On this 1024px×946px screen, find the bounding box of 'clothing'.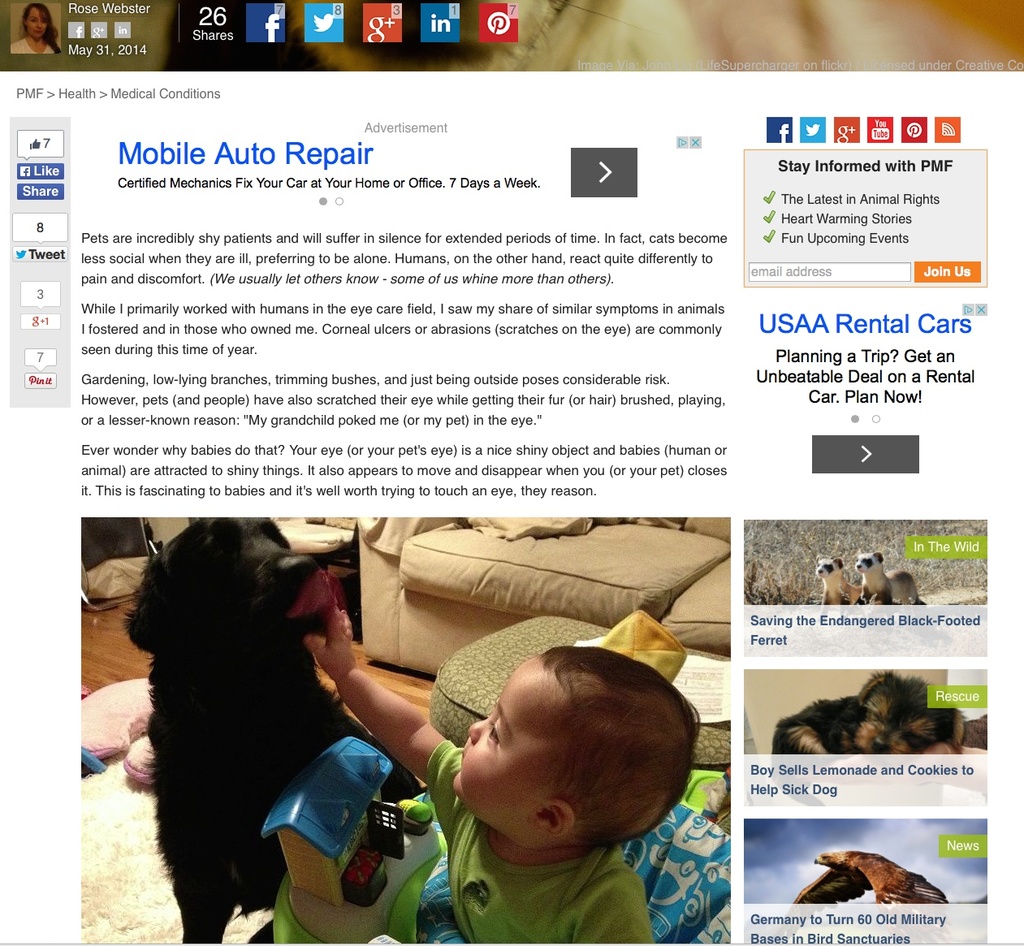
Bounding box: region(11, 35, 58, 53).
